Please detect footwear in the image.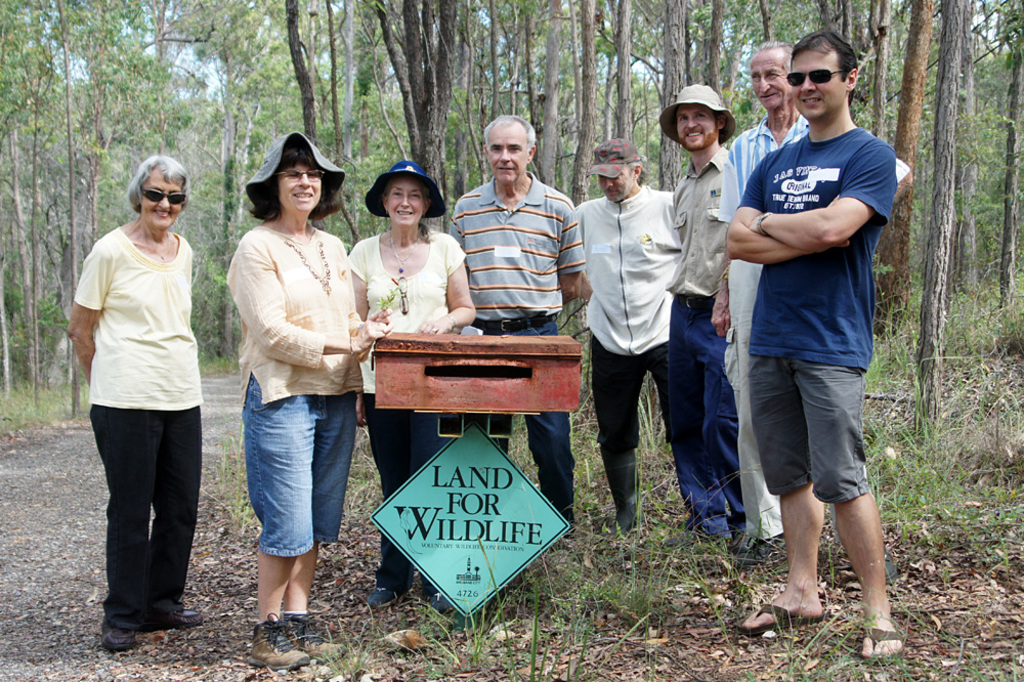
(left=100, top=617, right=136, bottom=644).
